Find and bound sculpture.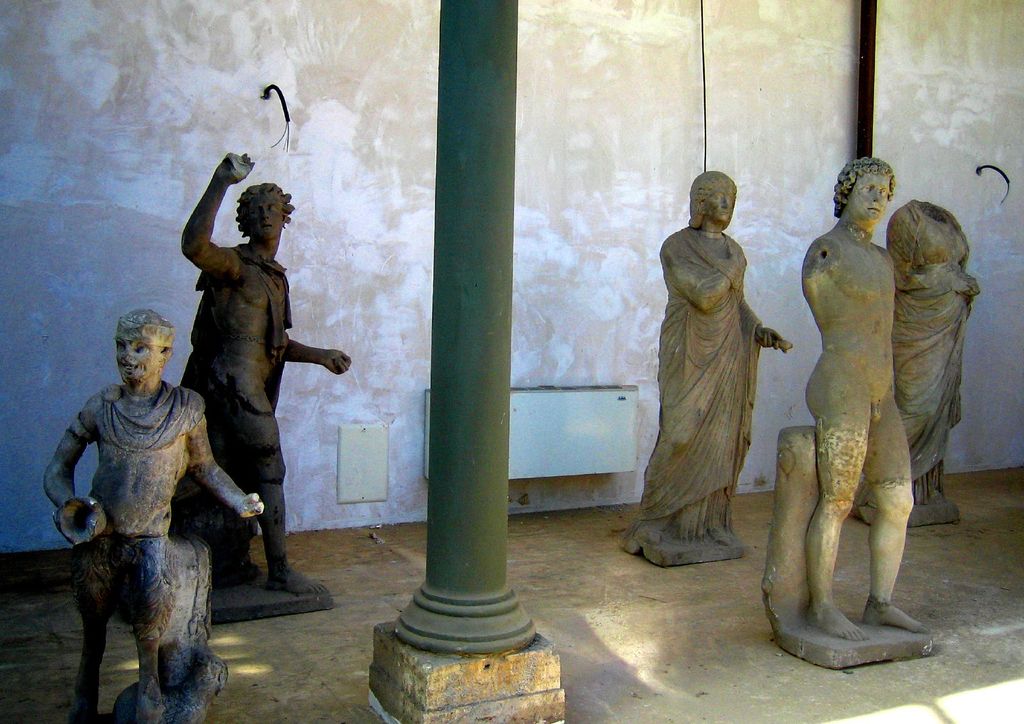
Bound: <region>177, 145, 347, 622</region>.
